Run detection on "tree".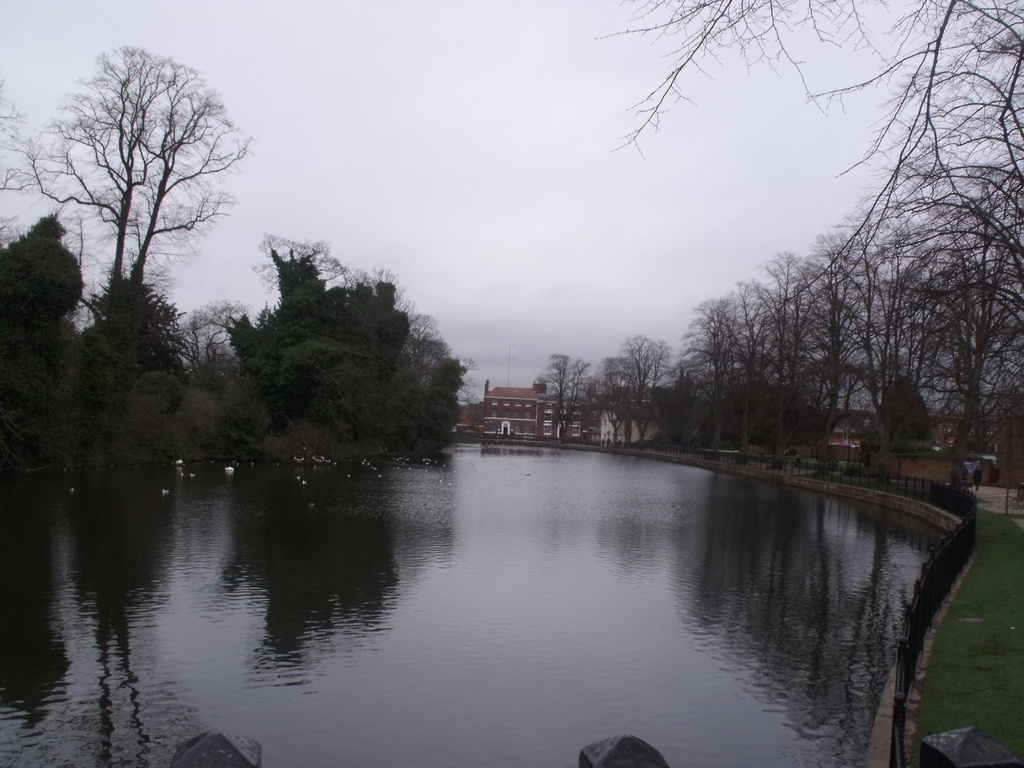
Result: bbox=[705, 282, 770, 431].
